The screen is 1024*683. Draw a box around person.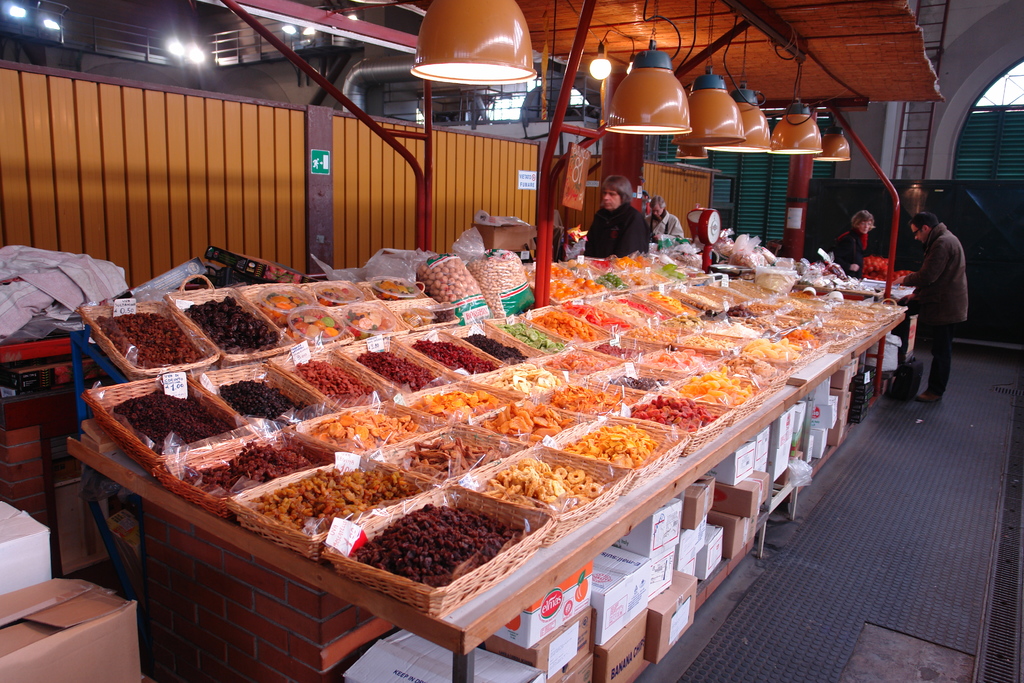
904, 177, 979, 406.
